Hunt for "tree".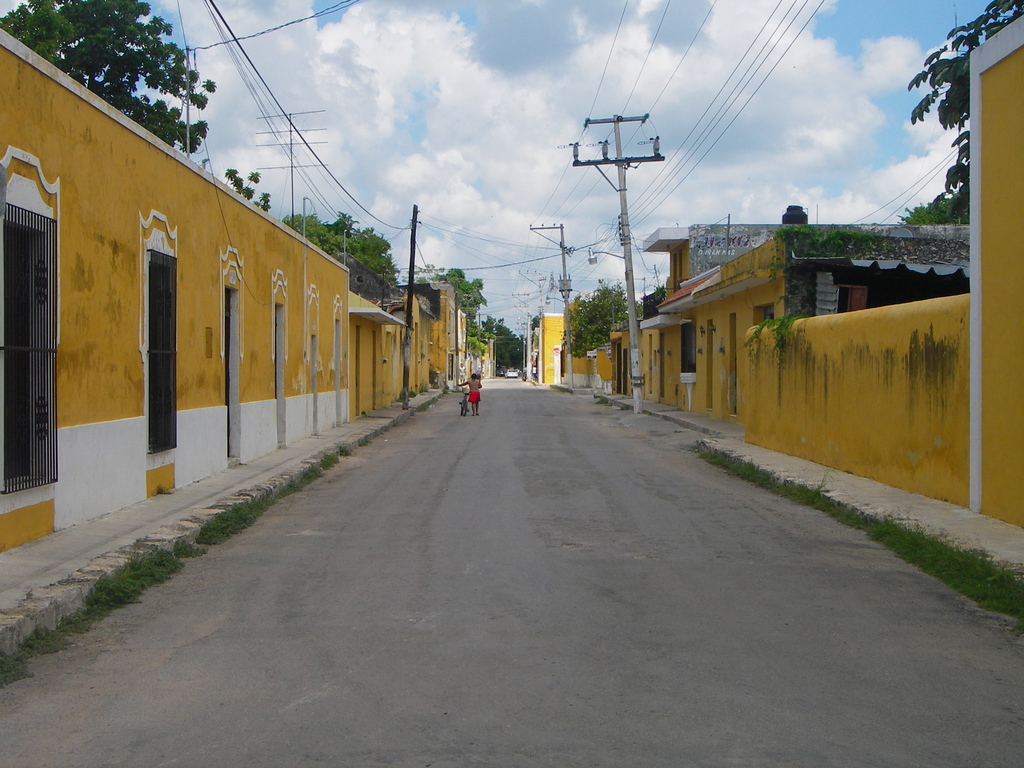
Hunted down at select_region(478, 318, 531, 374).
